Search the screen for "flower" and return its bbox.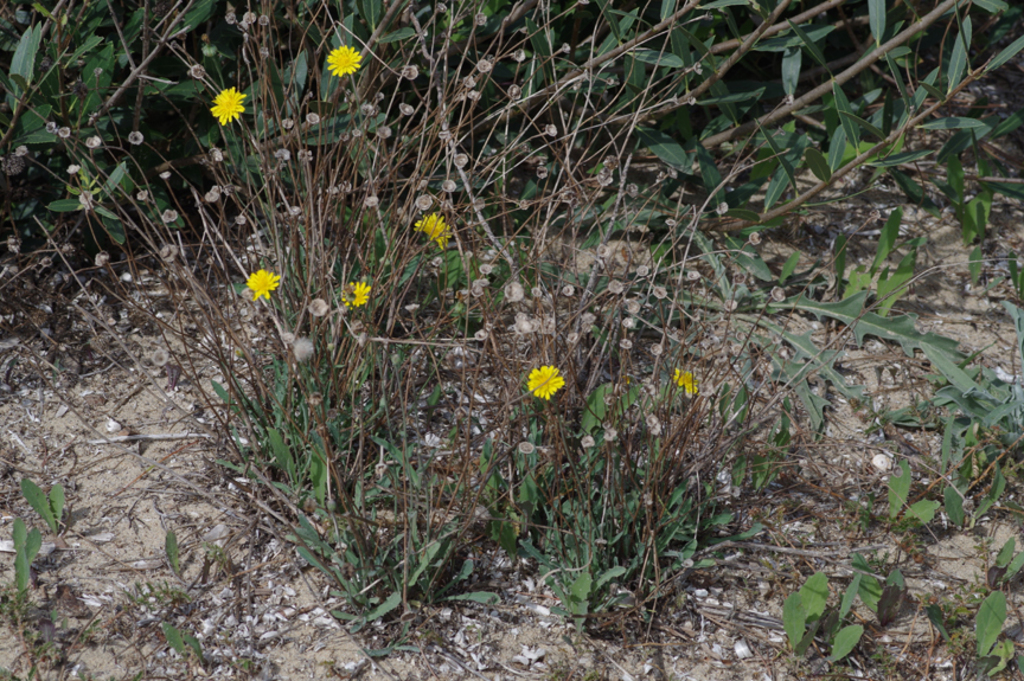
Found: {"x1": 209, "y1": 85, "x2": 250, "y2": 122}.
